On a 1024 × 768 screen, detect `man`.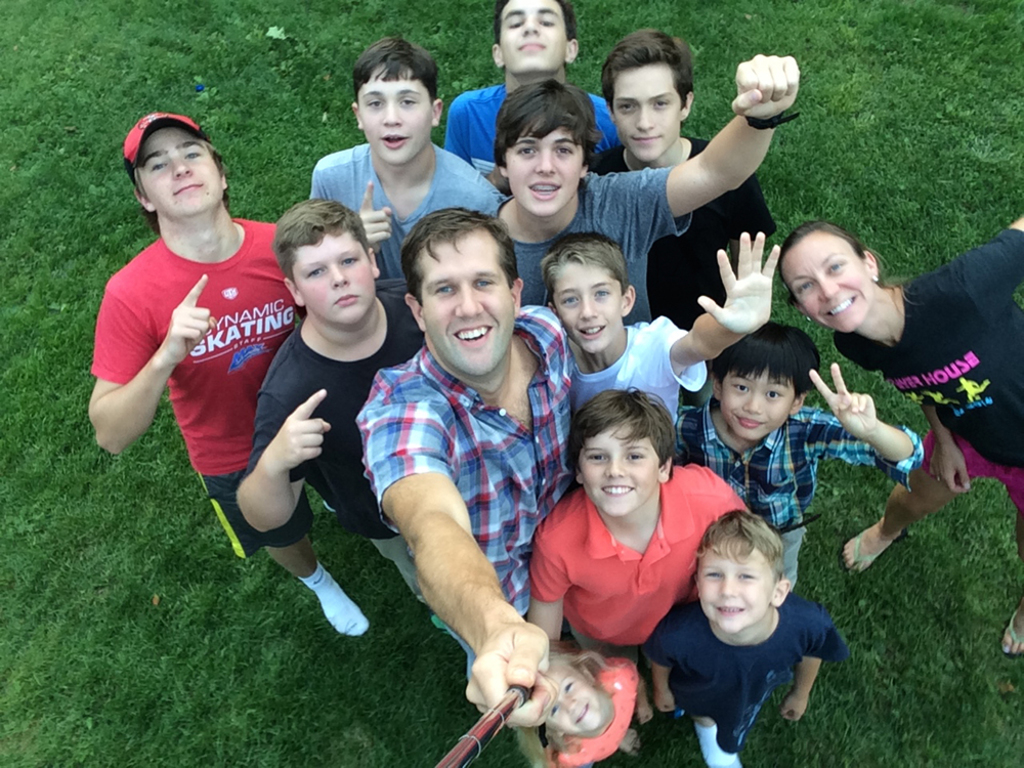
337, 195, 590, 732.
